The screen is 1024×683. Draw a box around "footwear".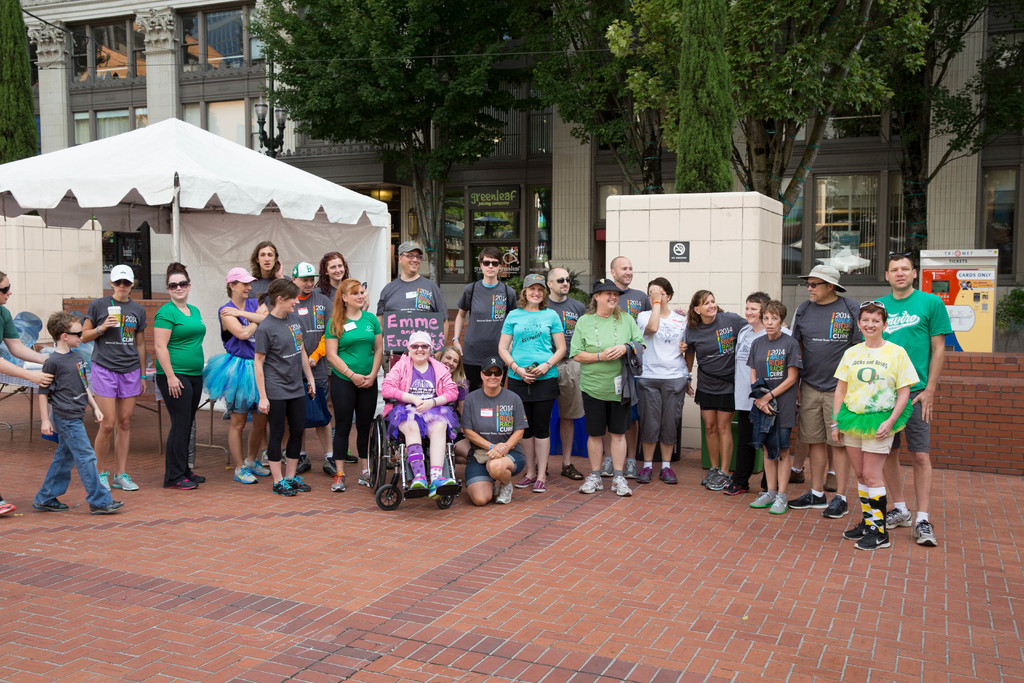
rect(32, 498, 68, 513).
